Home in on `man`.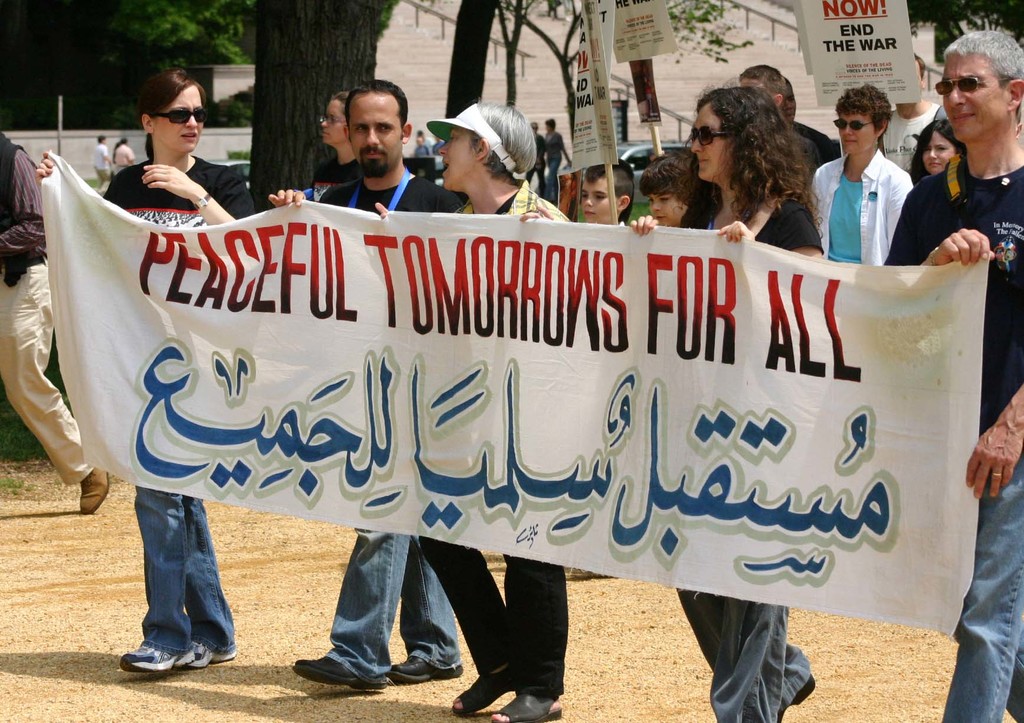
Homed in at pyautogui.locateOnScreen(874, 51, 948, 178).
